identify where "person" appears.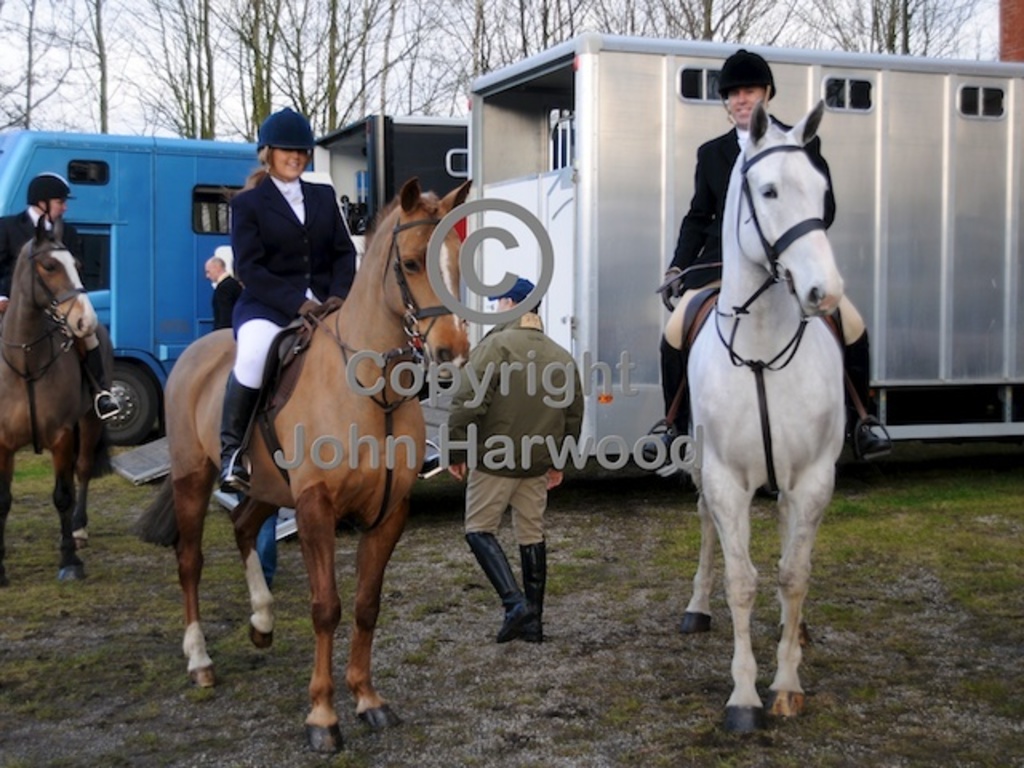
Appears at pyautogui.locateOnScreen(443, 275, 586, 643).
